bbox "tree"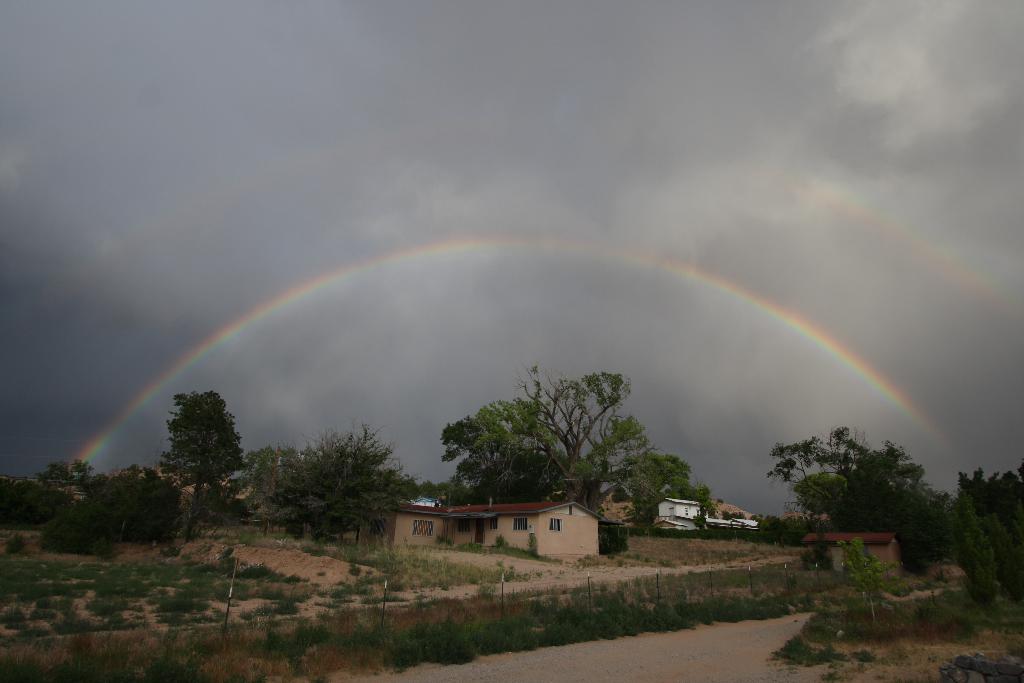
pyautogui.locateOnScreen(239, 443, 307, 538)
